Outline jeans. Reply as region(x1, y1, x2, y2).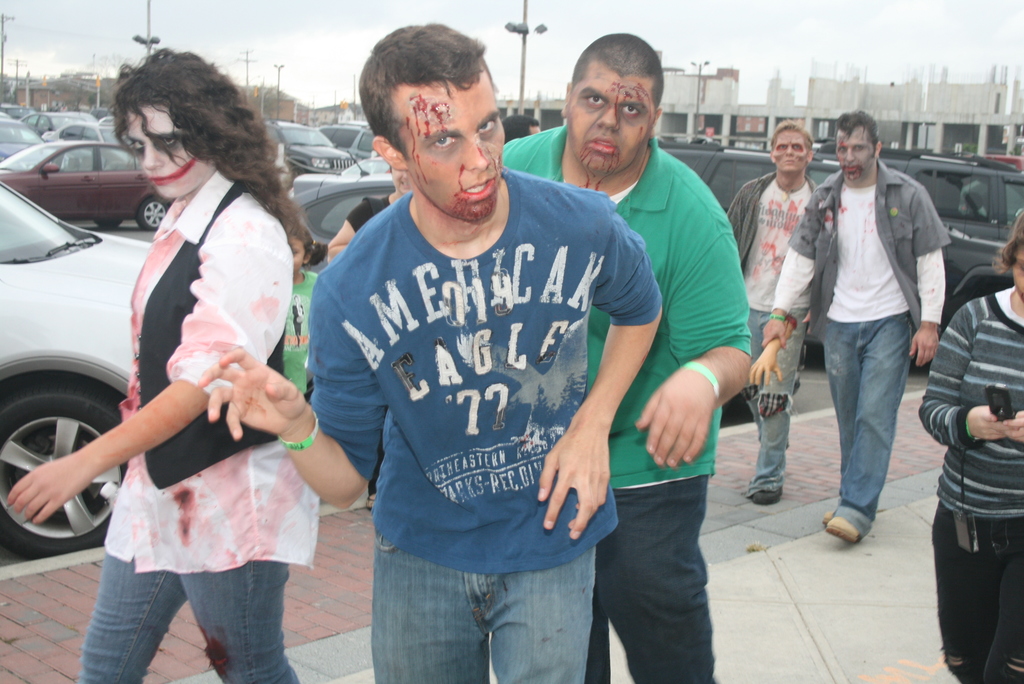
region(743, 303, 804, 494).
